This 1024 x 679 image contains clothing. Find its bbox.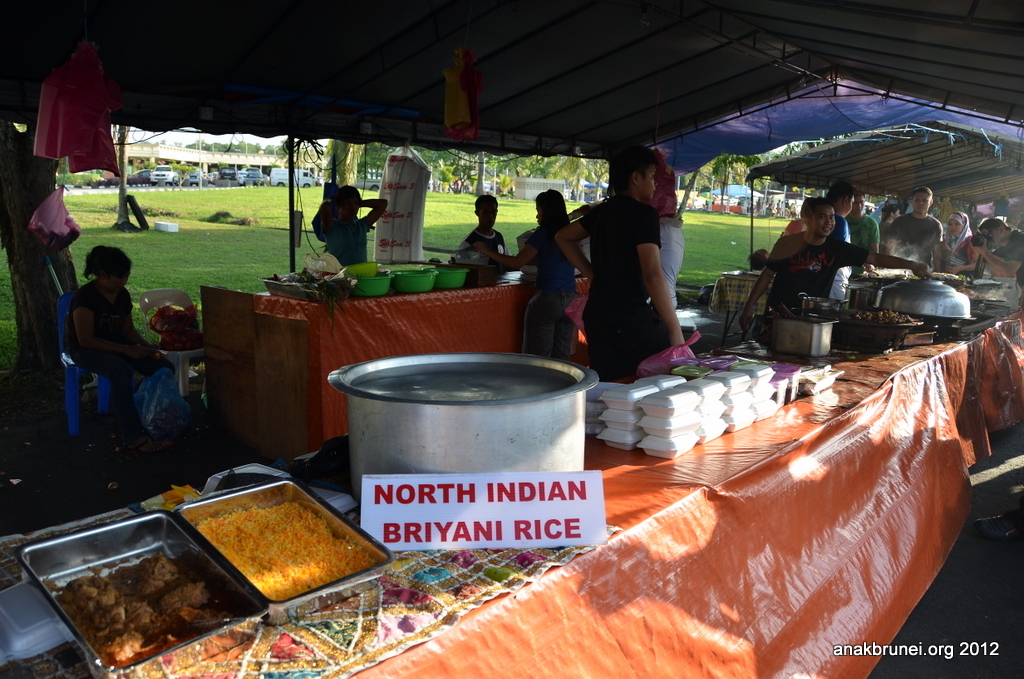
left=517, top=218, right=579, bottom=357.
